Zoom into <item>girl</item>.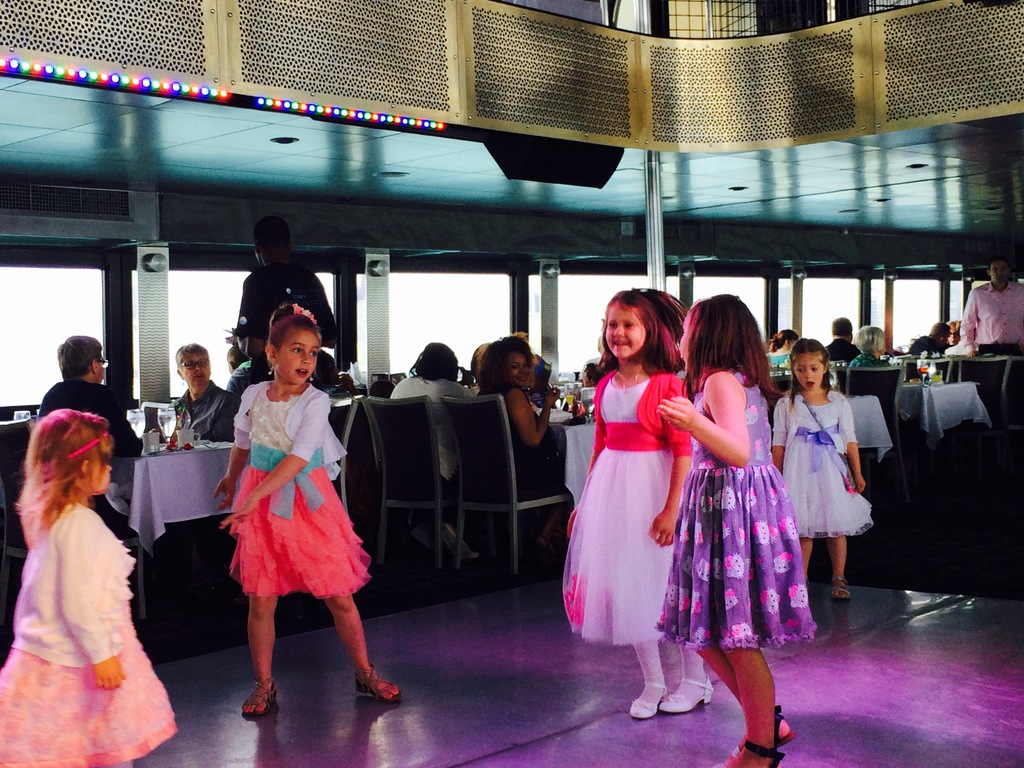
Zoom target: [213, 308, 408, 728].
